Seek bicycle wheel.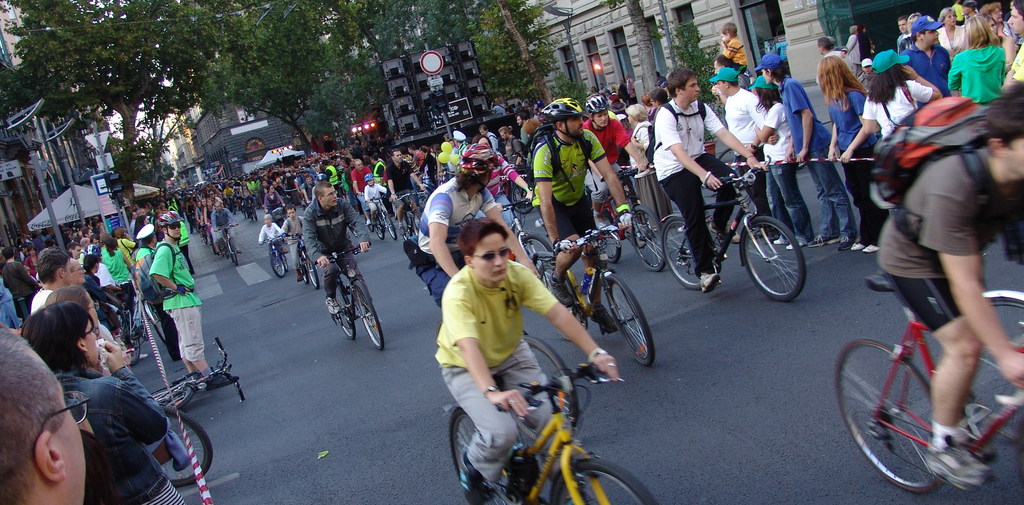
[307, 252, 332, 300].
